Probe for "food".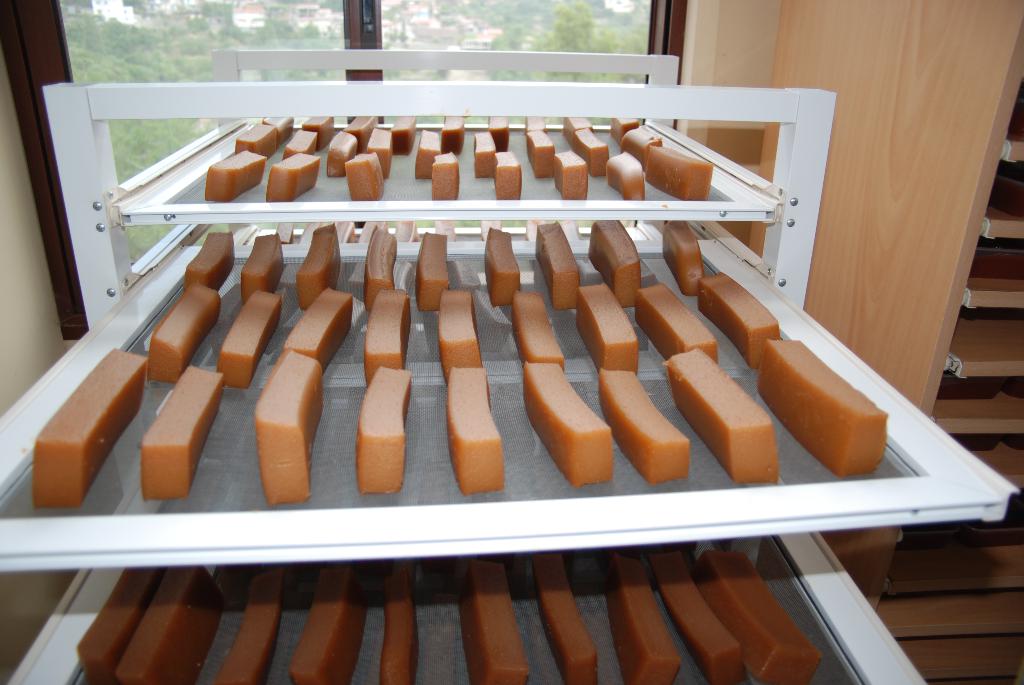
Probe result: box(637, 283, 715, 358).
